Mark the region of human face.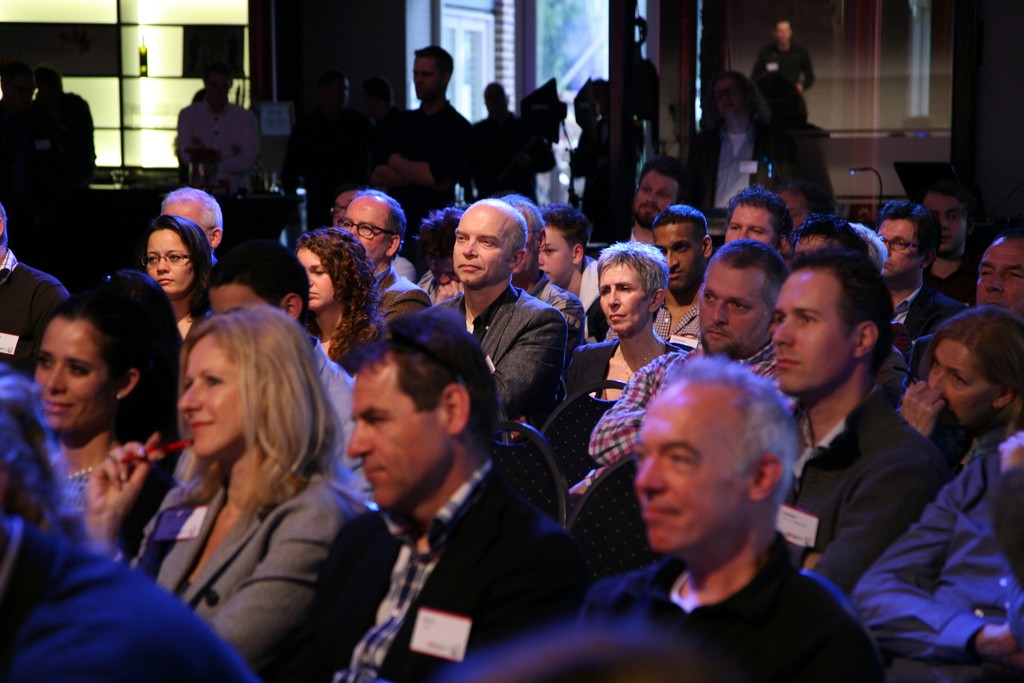
Region: box=[535, 226, 572, 285].
